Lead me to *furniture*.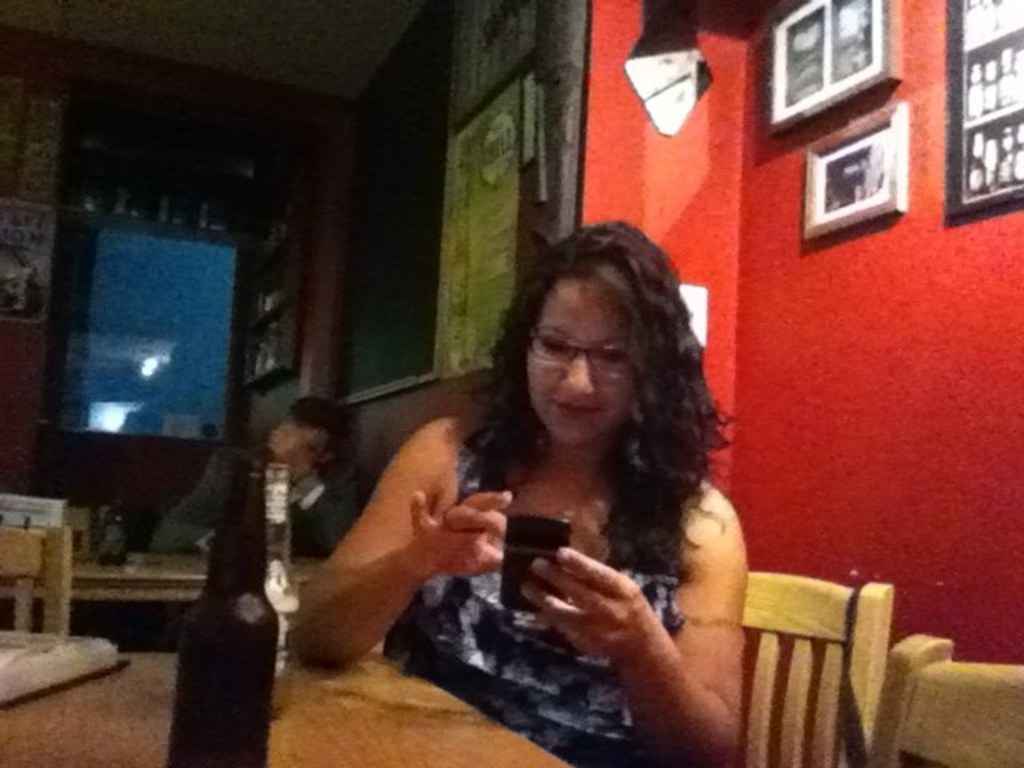
Lead to BBox(749, 568, 888, 766).
